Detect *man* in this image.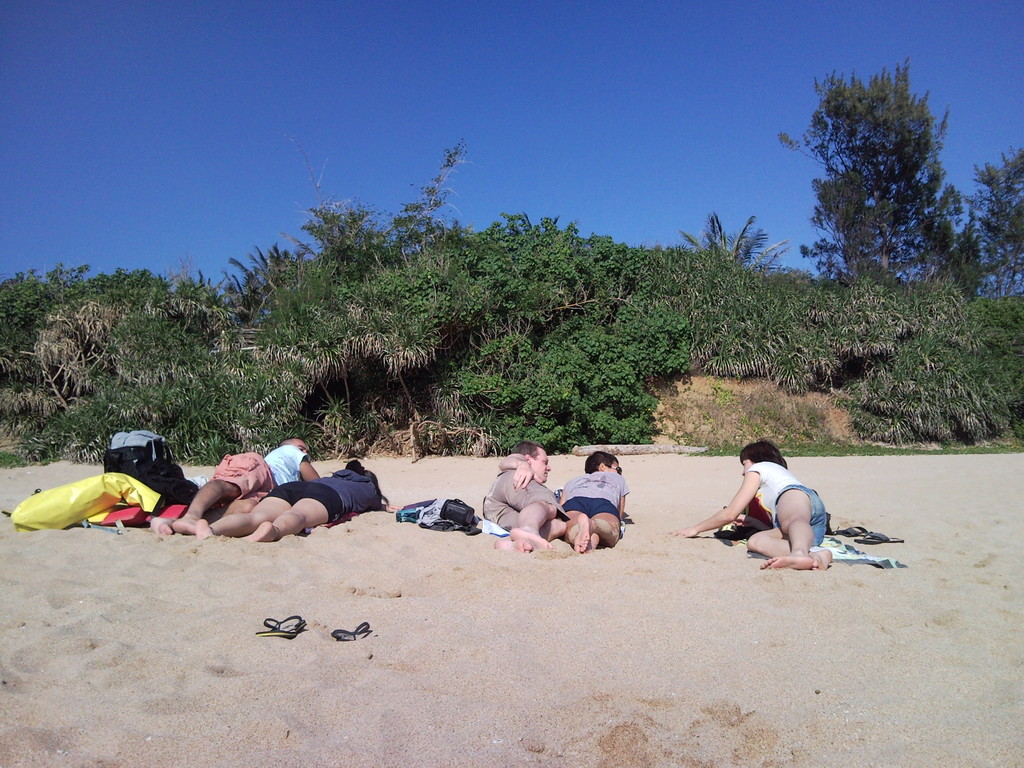
Detection: (x1=478, y1=440, x2=570, y2=557).
